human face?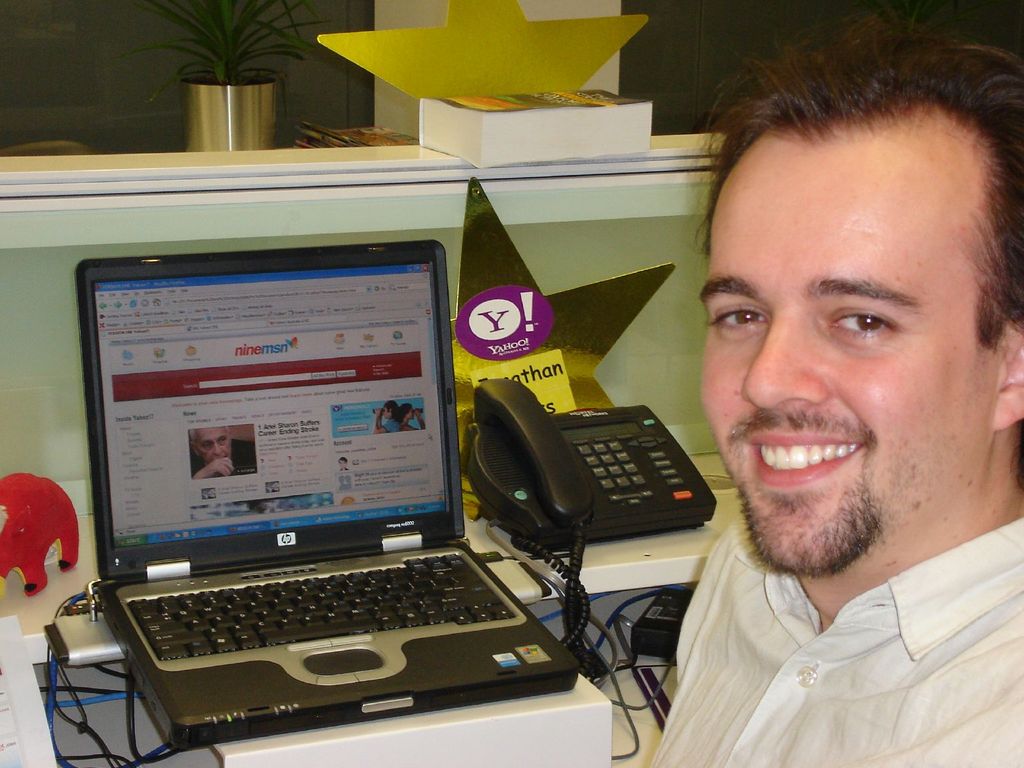
(left=702, top=108, right=995, bottom=582)
